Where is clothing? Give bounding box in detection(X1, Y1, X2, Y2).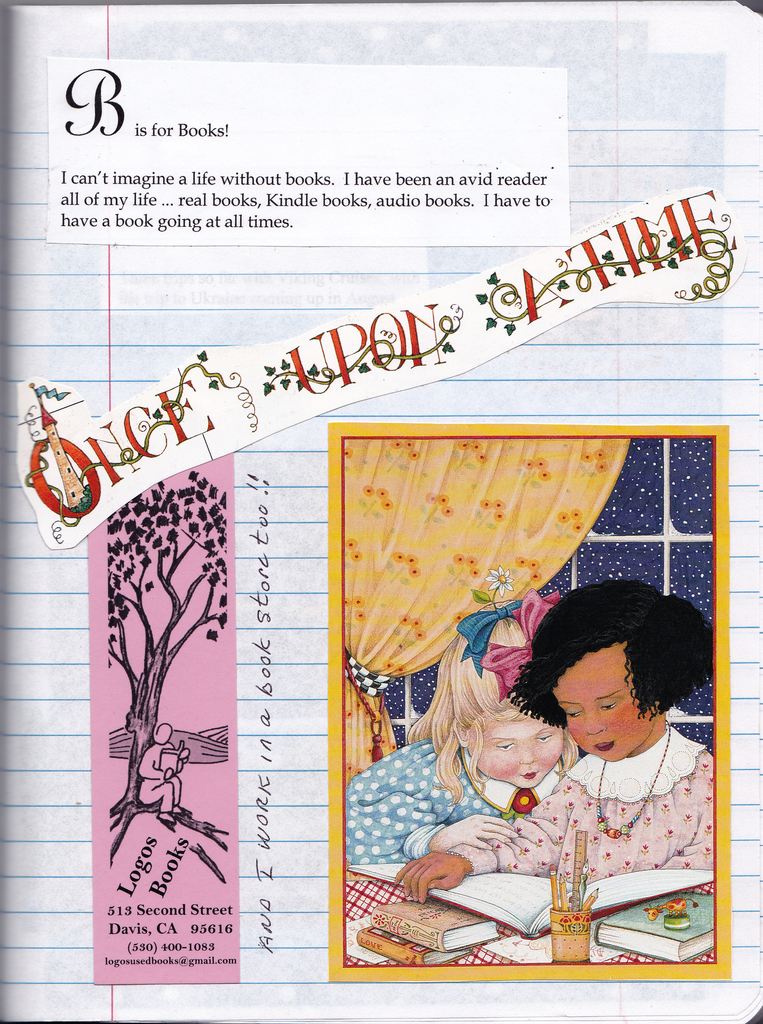
detection(133, 741, 183, 824).
